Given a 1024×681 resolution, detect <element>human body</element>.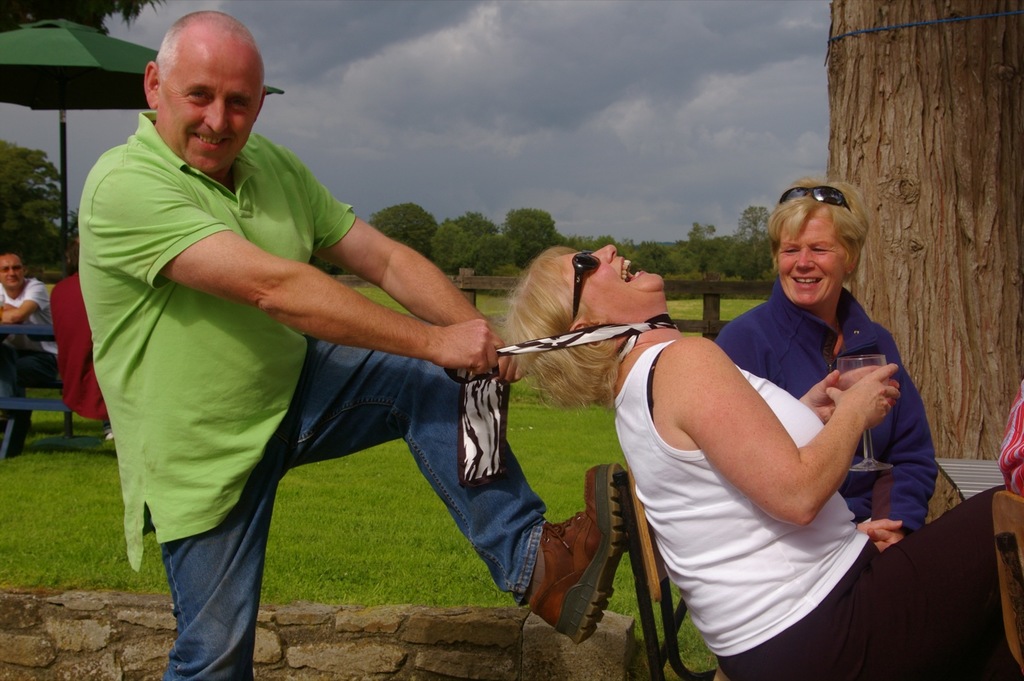
x1=77 y1=8 x2=629 y2=680.
